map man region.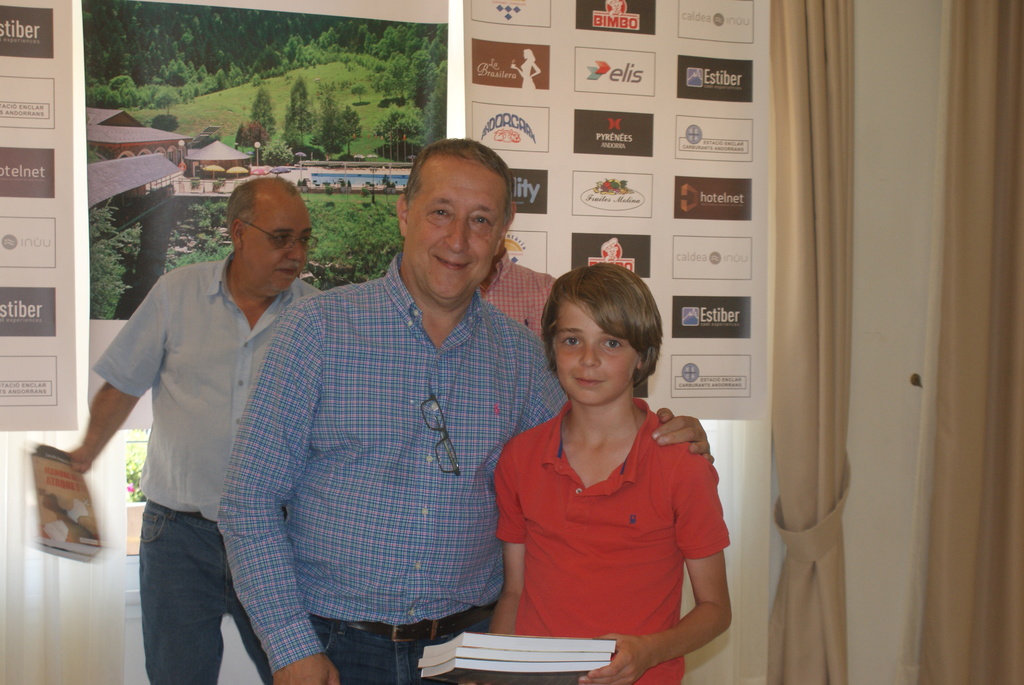
Mapped to {"x1": 218, "y1": 132, "x2": 717, "y2": 684}.
